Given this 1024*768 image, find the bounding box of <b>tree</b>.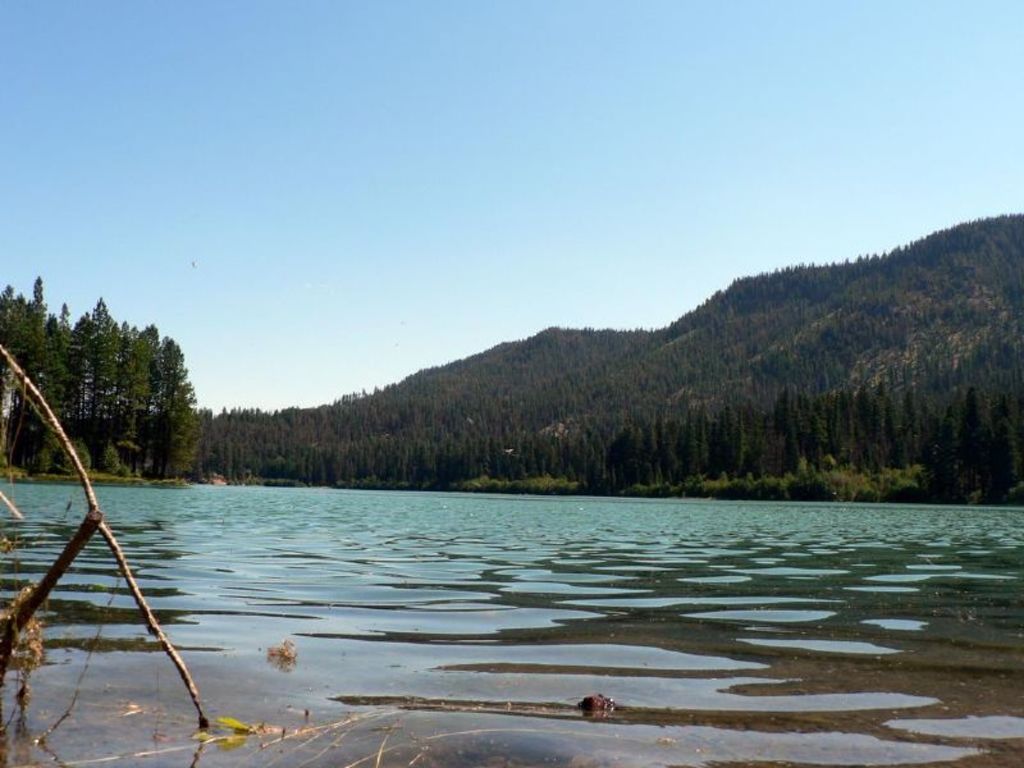
l=399, t=396, r=448, b=481.
